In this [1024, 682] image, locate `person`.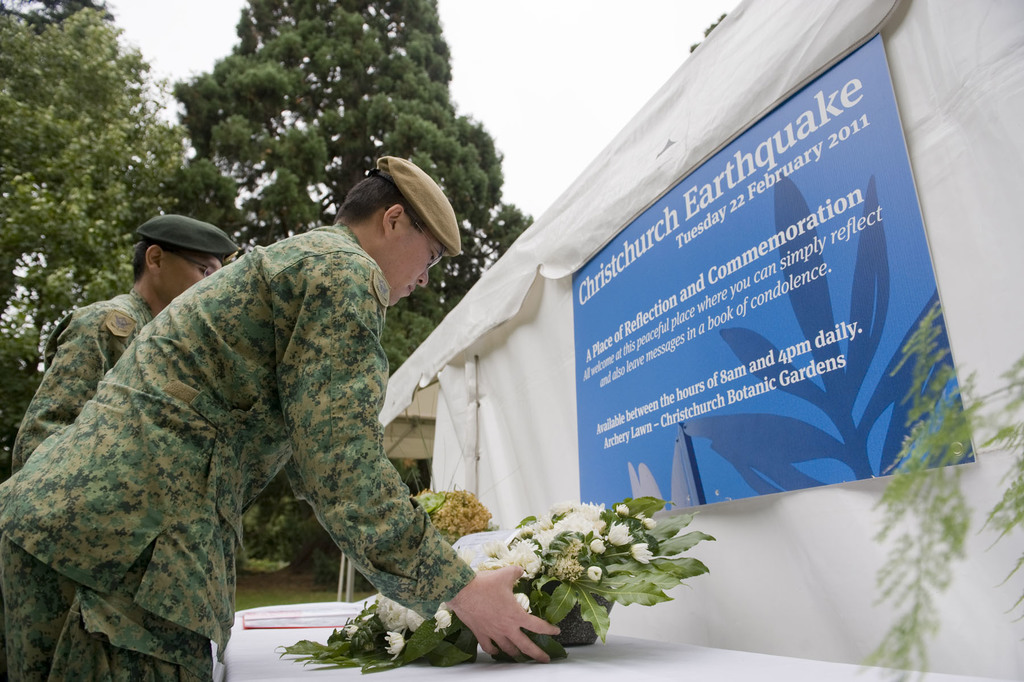
Bounding box: <region>0, 154, 564, 681</region>.
